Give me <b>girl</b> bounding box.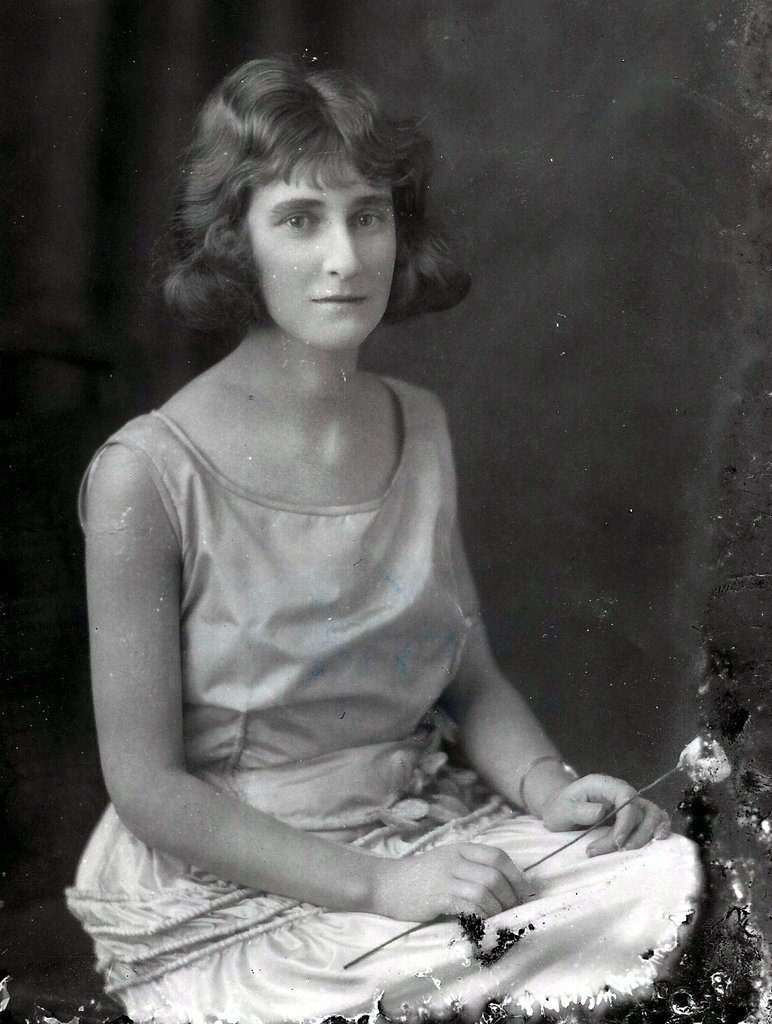
box(65, 54, 718, 1023).
